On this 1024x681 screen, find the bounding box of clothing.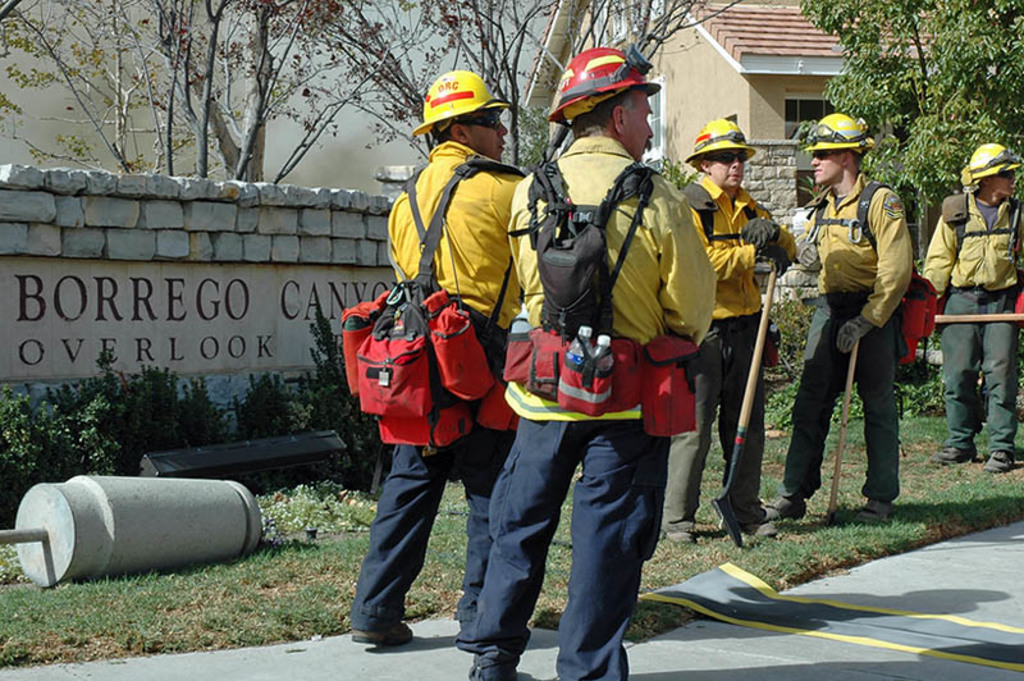
Bounding box: bbox=[334, 137, 527, 621].
